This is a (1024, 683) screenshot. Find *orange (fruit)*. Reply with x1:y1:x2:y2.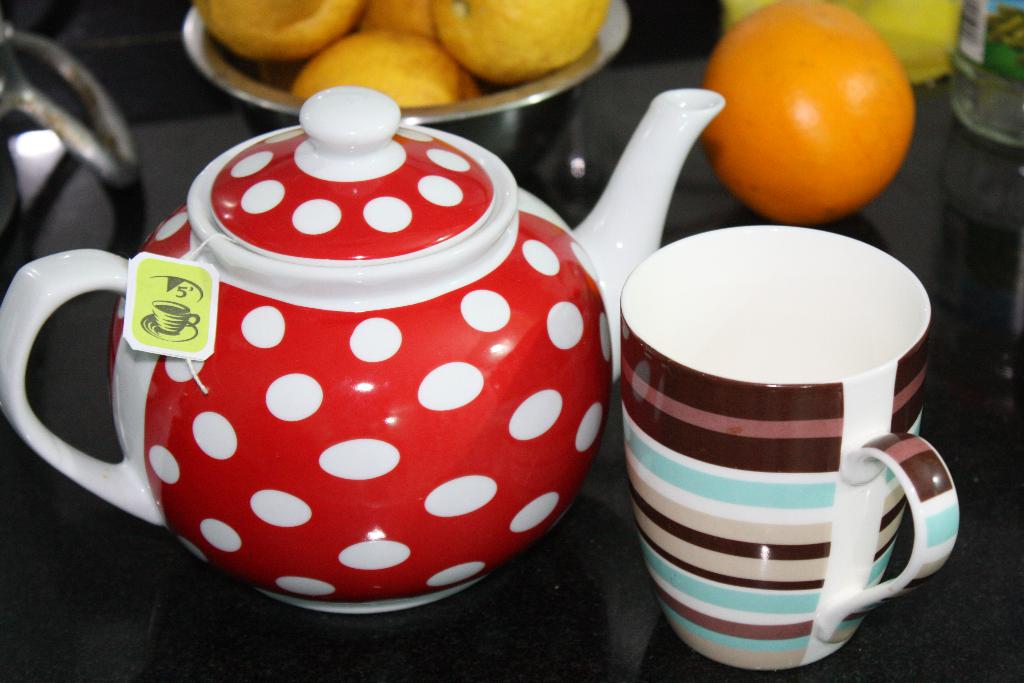
355:0:437:33.
